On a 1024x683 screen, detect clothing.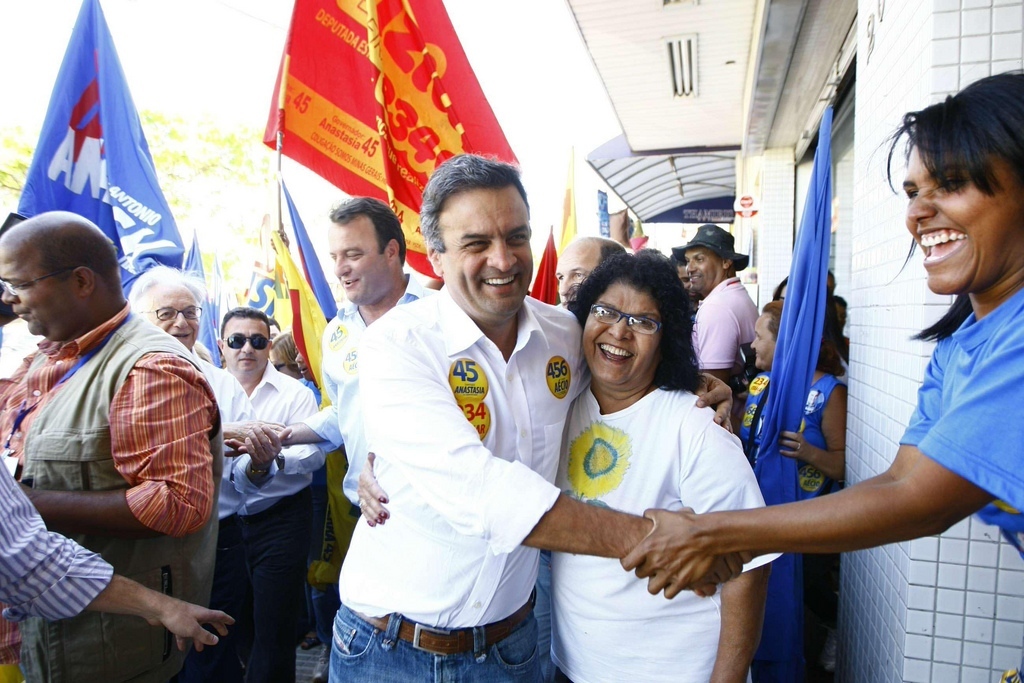
detection(230, 363, 328, 682).
